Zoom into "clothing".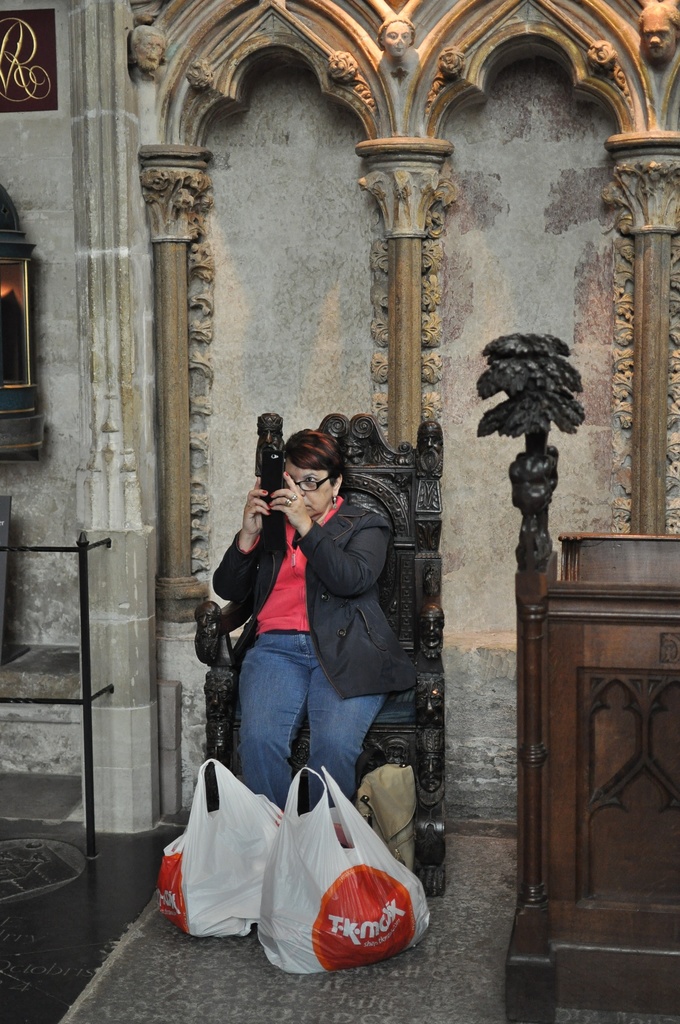
Zoom target: box(209, 448, 431, 835).
